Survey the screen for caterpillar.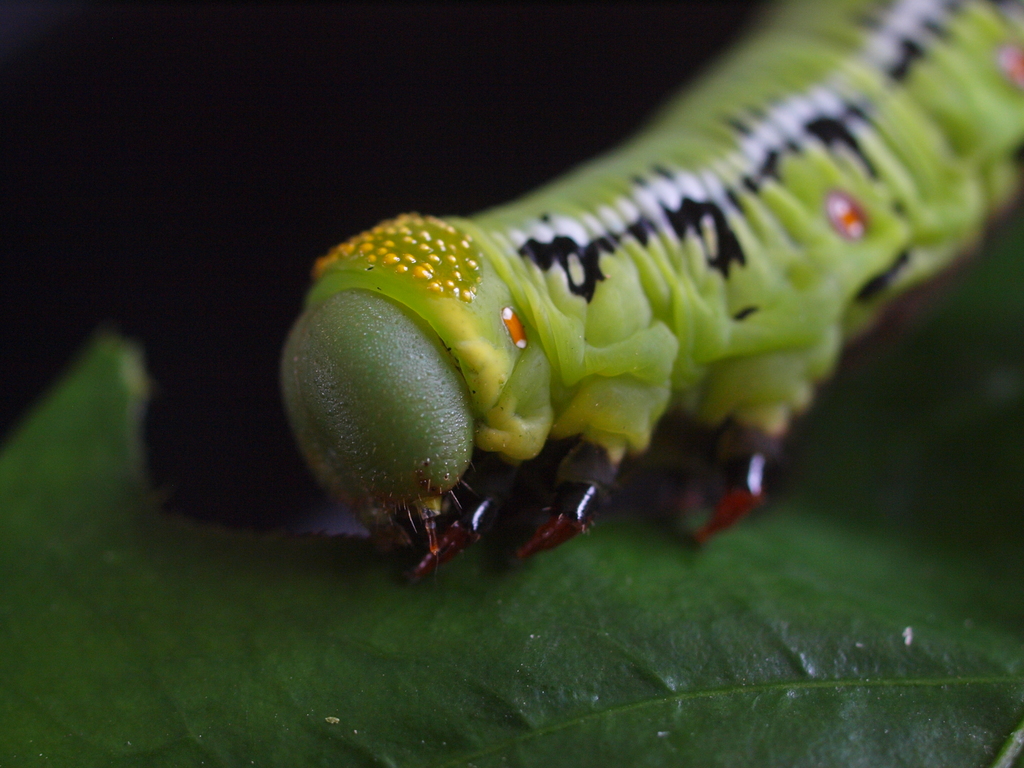
Survey found: [275, 0, 1023, 584].
